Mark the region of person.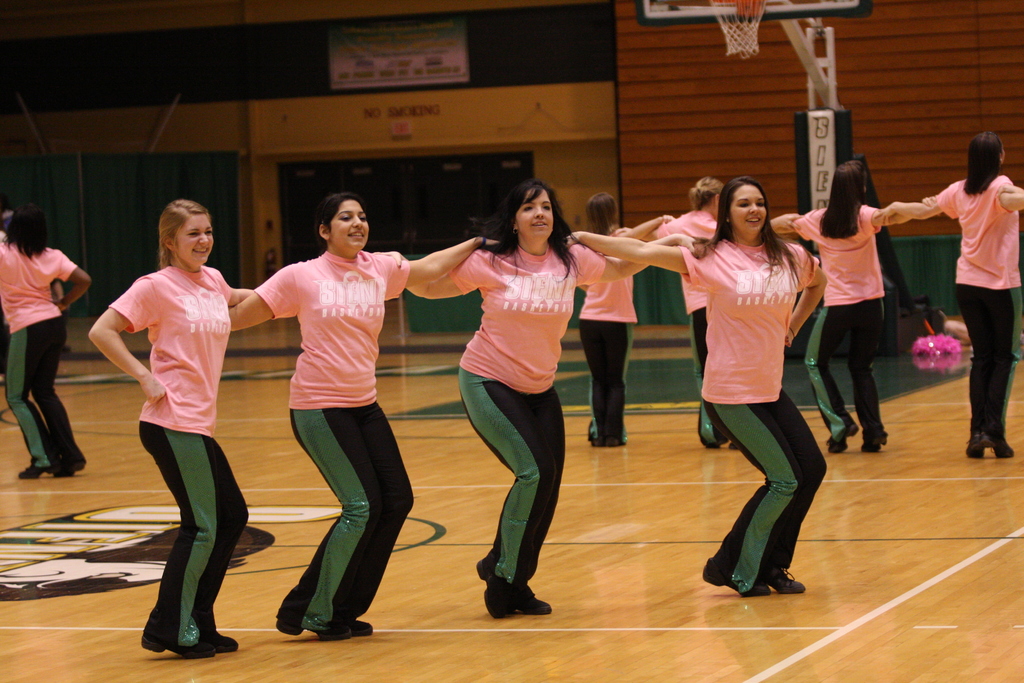
Region: detection(767, 160, 935, 461).
